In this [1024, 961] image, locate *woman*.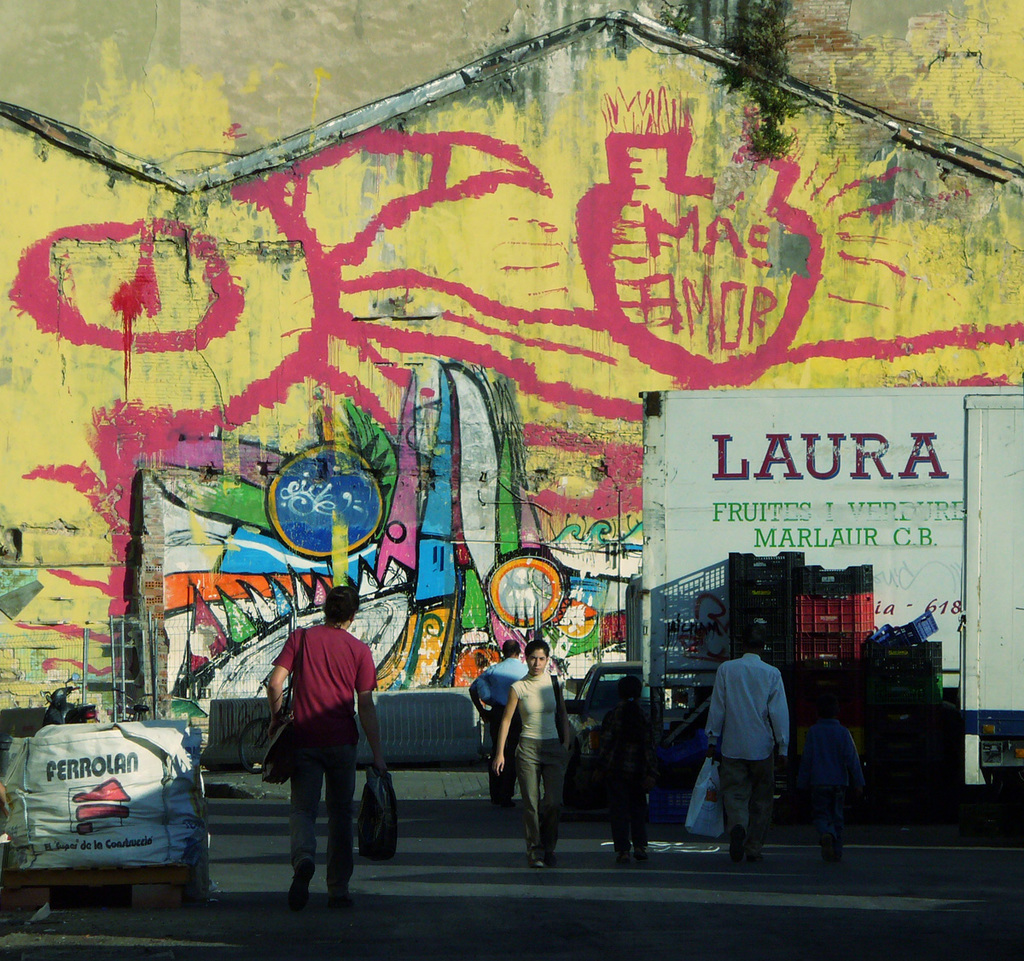
Bounding box: [left=491, top=641, right=571, bottom=869].
